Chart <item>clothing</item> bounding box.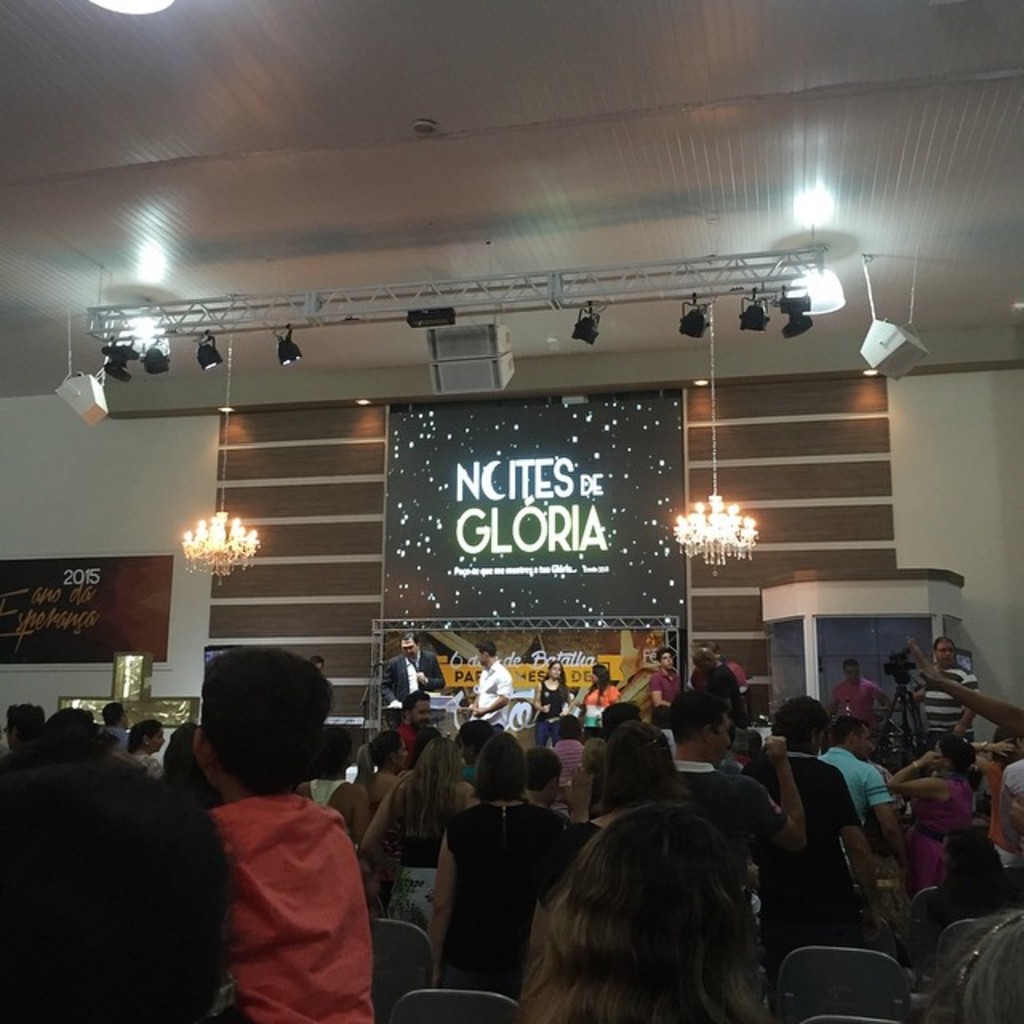
Charted: <region>653, 667, 685, 699</region>.
